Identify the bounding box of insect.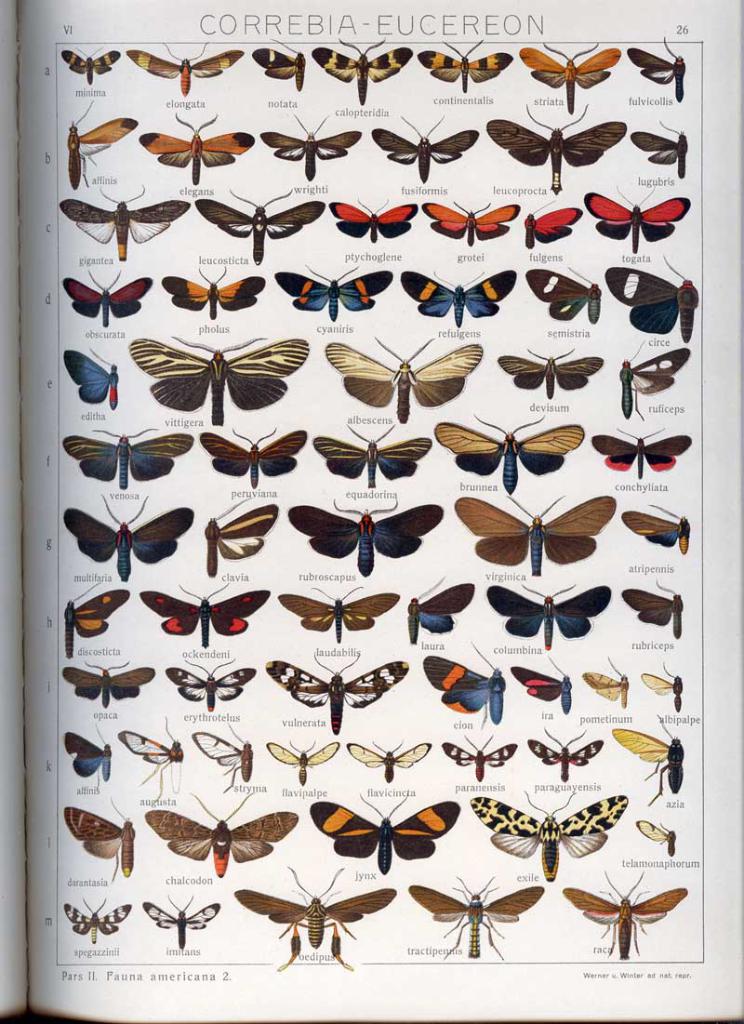
[left=249, top=38, right=306, bottom=91].
